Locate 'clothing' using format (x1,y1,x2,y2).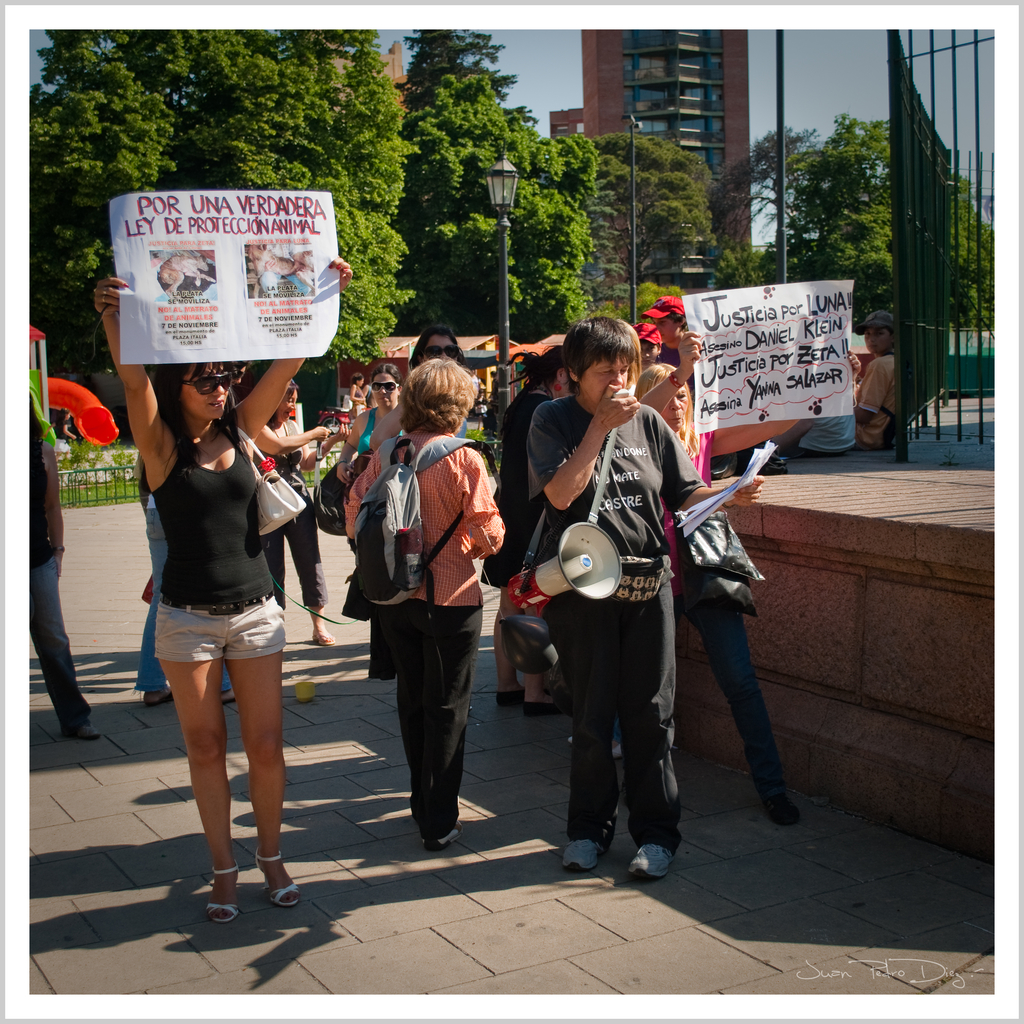
(152,428,283,662).
